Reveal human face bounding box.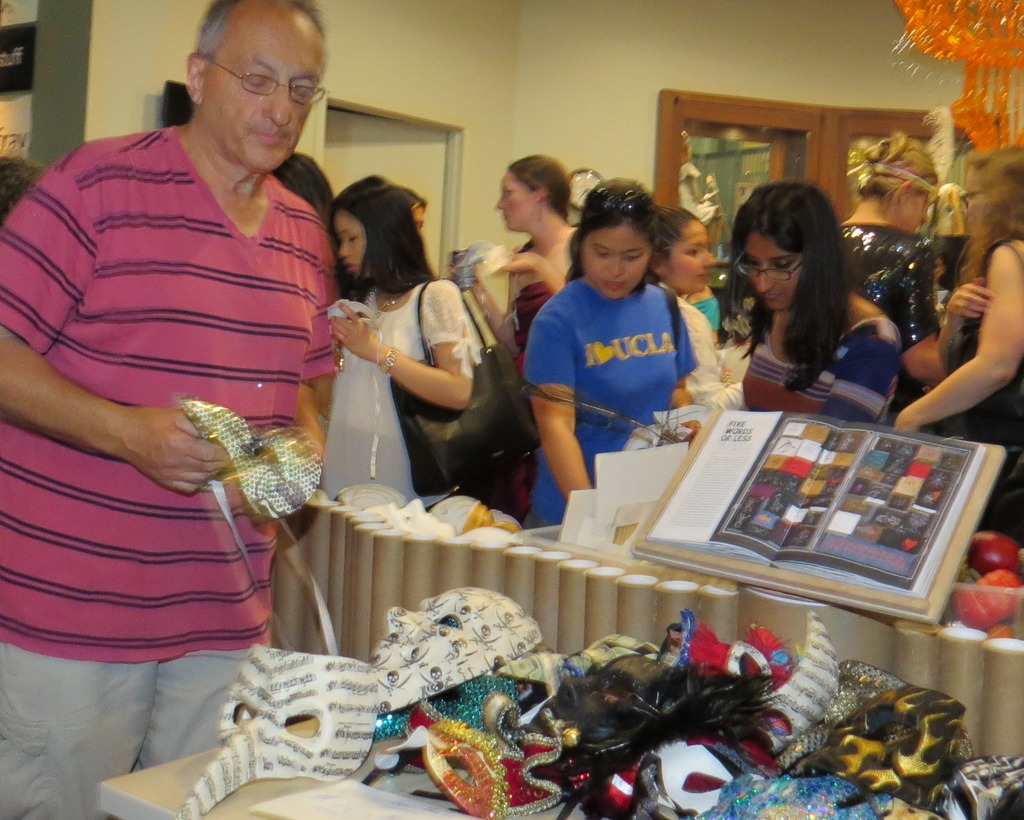
Revealed: 968 180 1012 246.
